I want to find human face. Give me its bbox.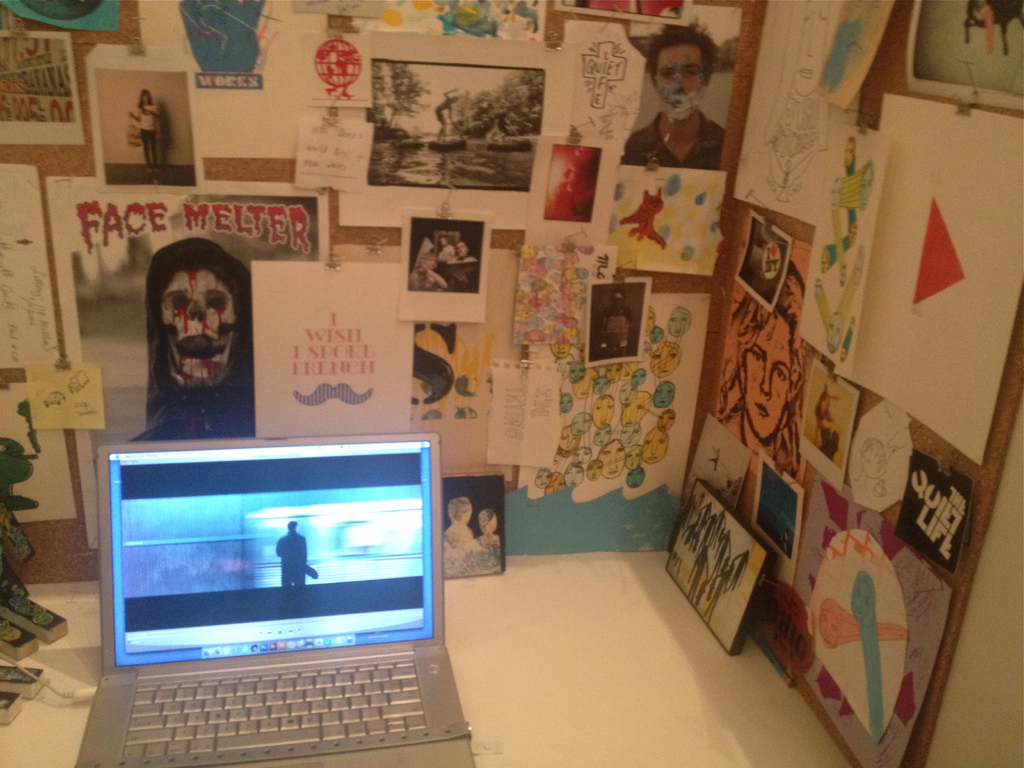
<region>159, 269, 236, 388</region>.
